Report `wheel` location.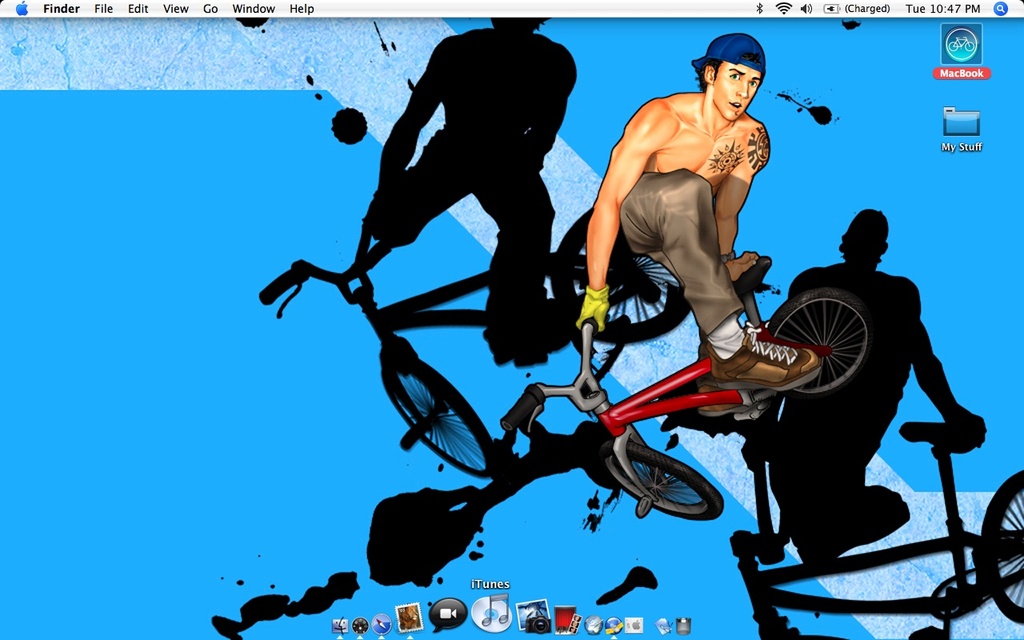
Report: 752,285,898,402.
